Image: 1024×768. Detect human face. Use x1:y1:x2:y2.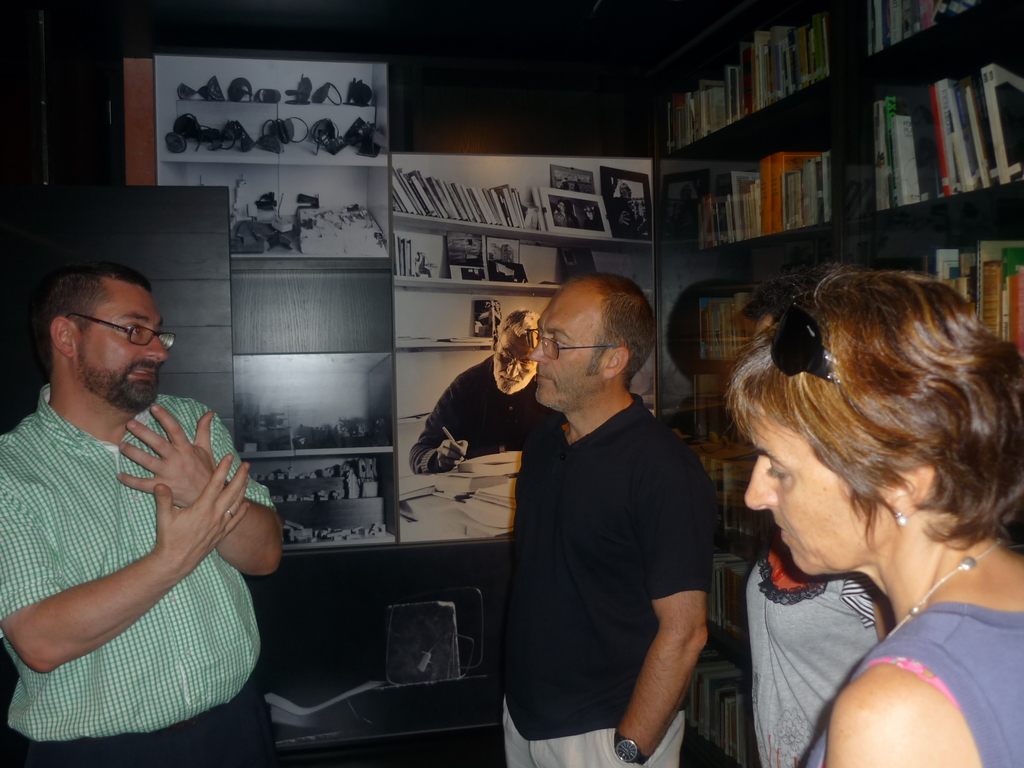
744:410:893:577.
